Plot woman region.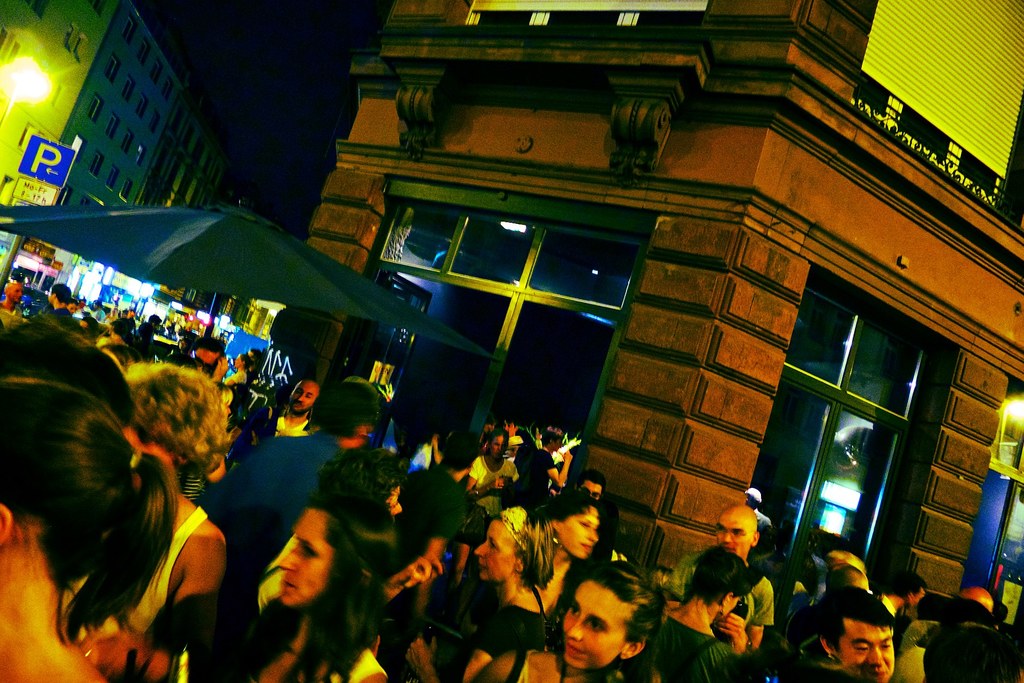
Plotted at (465,568,661,682).
